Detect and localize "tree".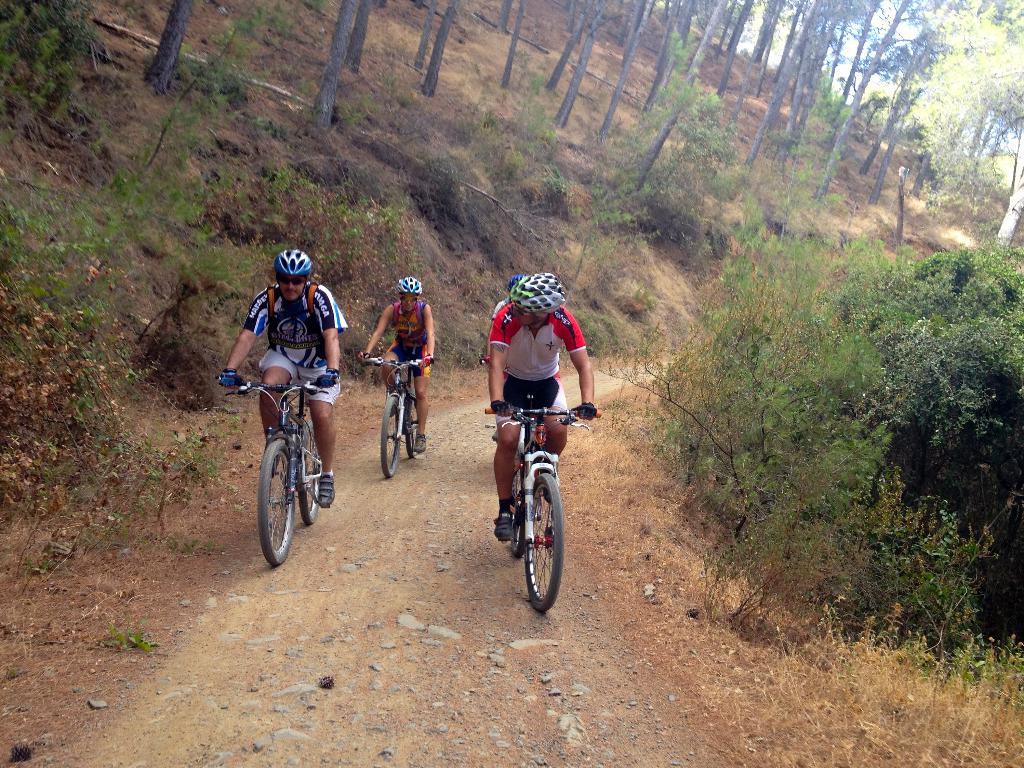
Localized at <bbox>346, 0, 375, 67</bbox>.
